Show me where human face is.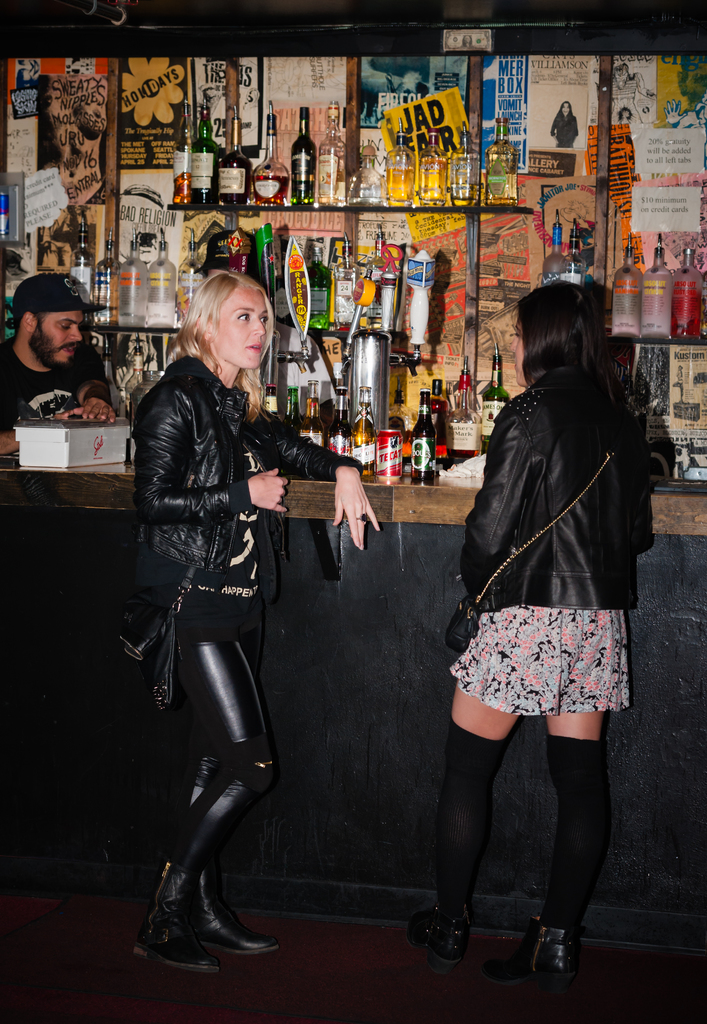
human face is at <bbox>210, 286, 268, 371</bbox>.
